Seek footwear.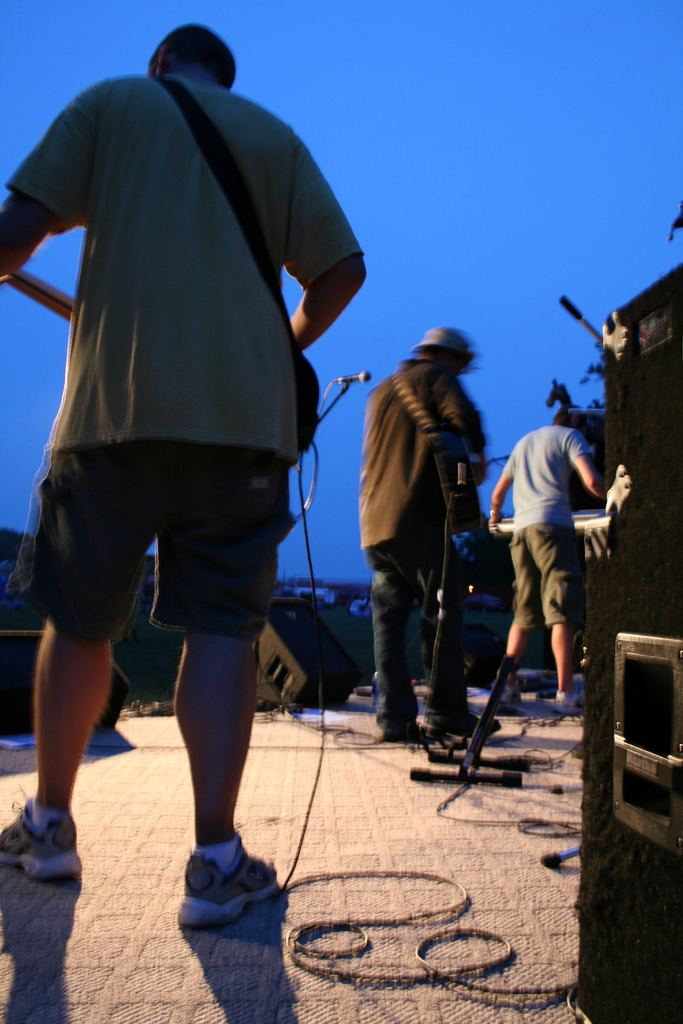
(left=174, top=848, right=272, bottom=943).
